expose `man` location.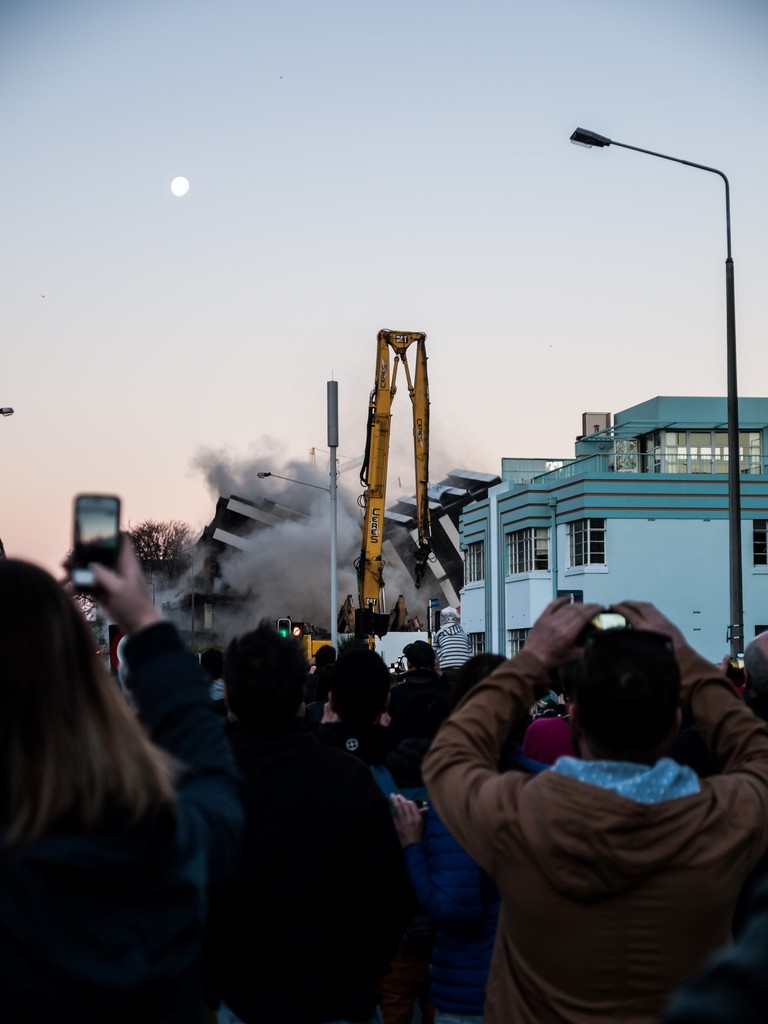
Exposed at (388,573,767,1023).
